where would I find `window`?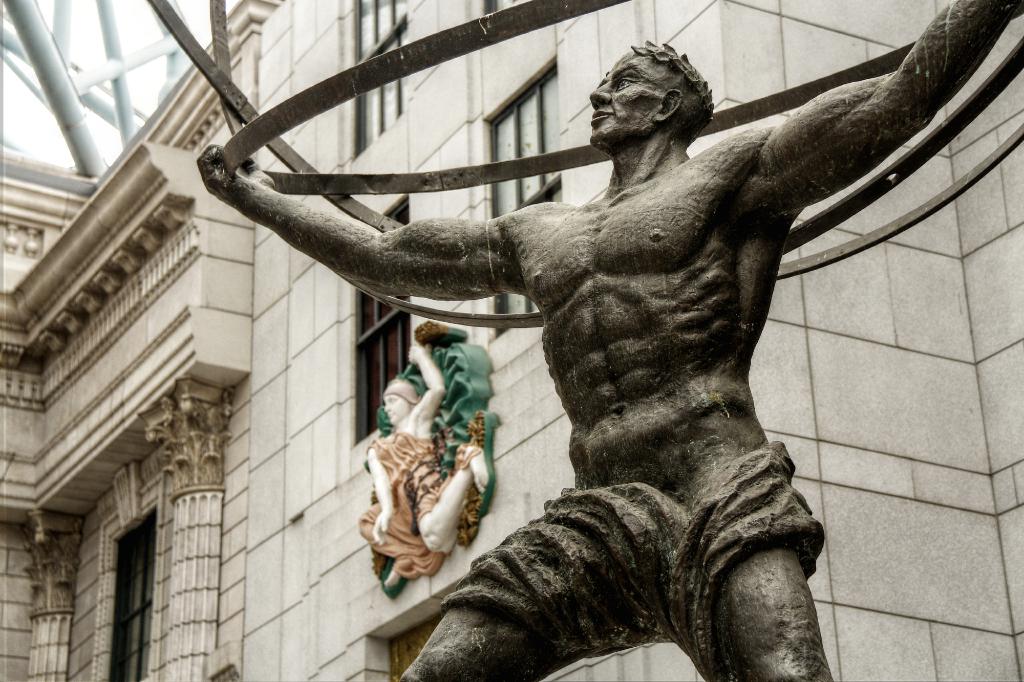
At detection(355, 0, 409, 157).
